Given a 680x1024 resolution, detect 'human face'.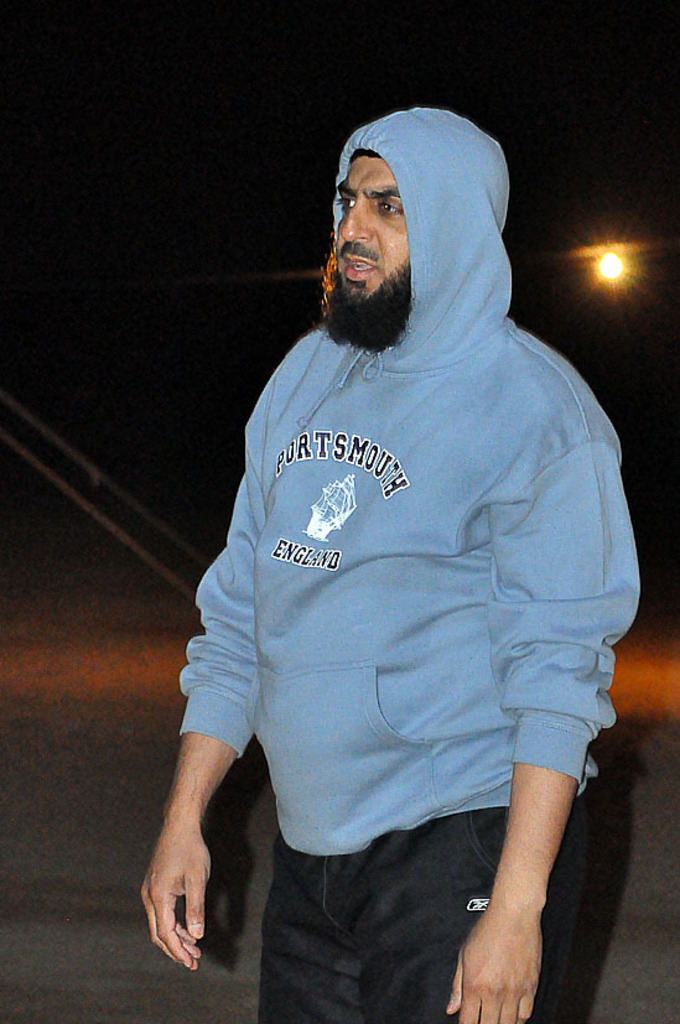
BBox(337, 152, 408, 297).
